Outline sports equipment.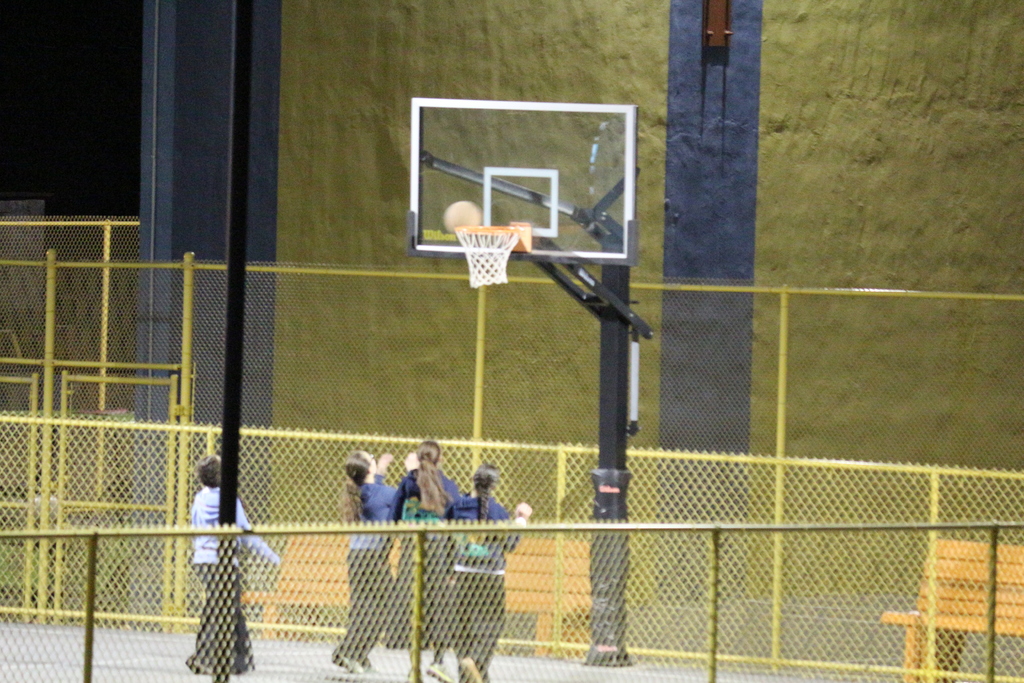
Outline: (left=458, top=219, right=521, bottom=299).
